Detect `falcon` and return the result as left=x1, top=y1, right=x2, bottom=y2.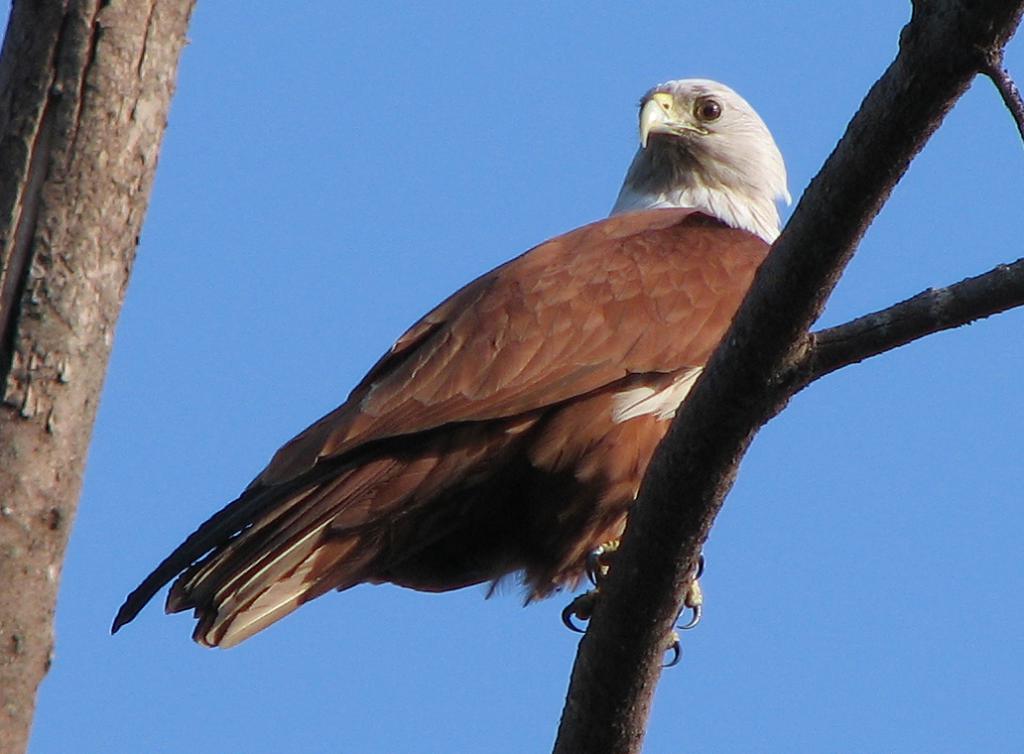
left=110, top=79, right=794, bottom=670.
